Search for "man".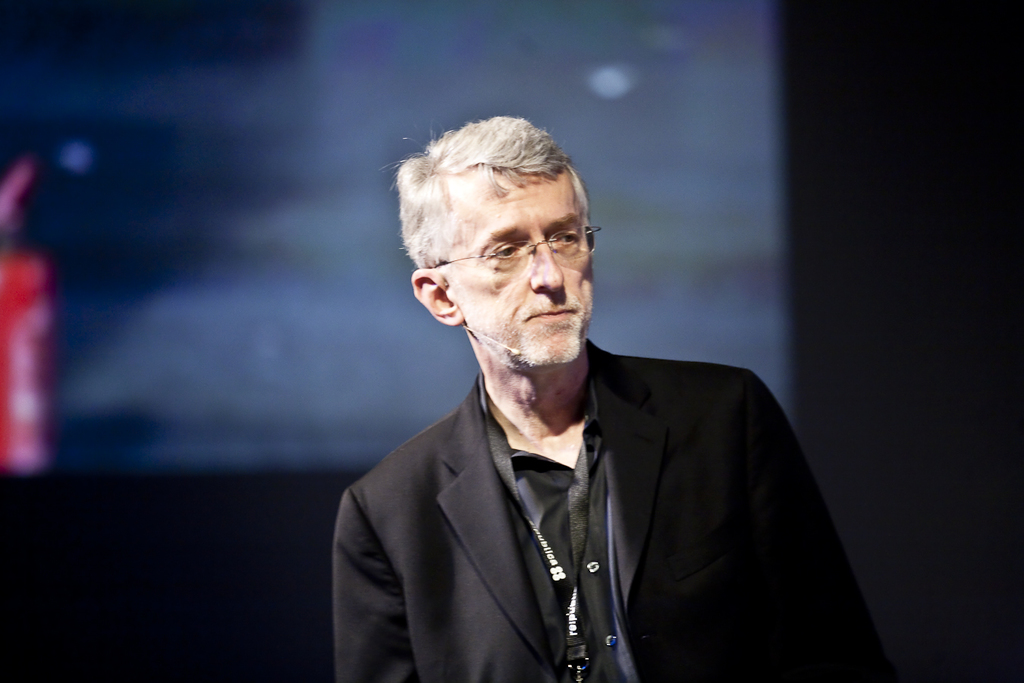
Found at x1=327, y1=140, x2=850, y2=674.
